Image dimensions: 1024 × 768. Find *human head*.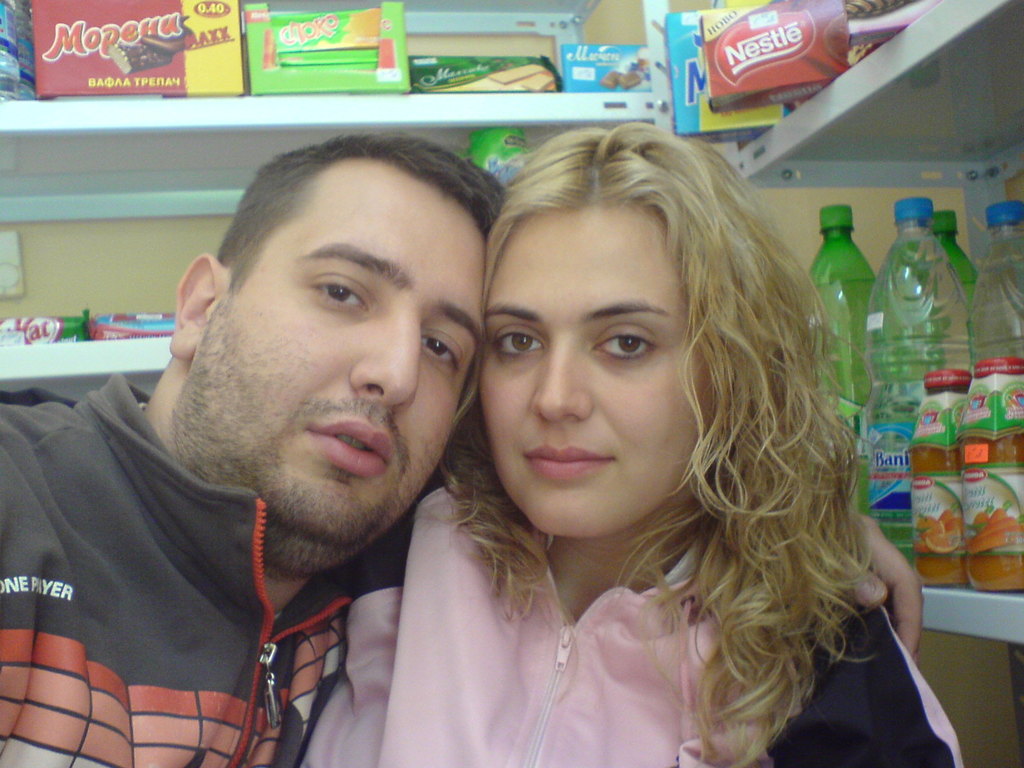
x1=473, y1=119, x2=822, y2=547.
